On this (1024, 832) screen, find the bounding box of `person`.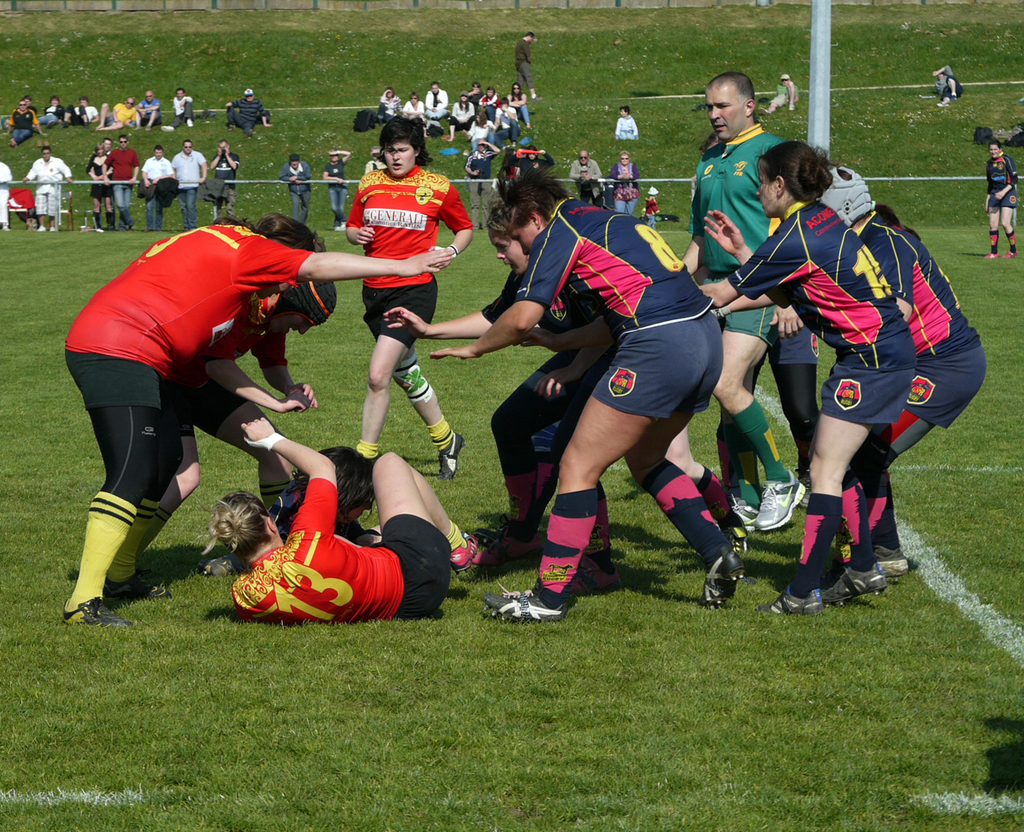
Bounding box: 429 160 747 625.
